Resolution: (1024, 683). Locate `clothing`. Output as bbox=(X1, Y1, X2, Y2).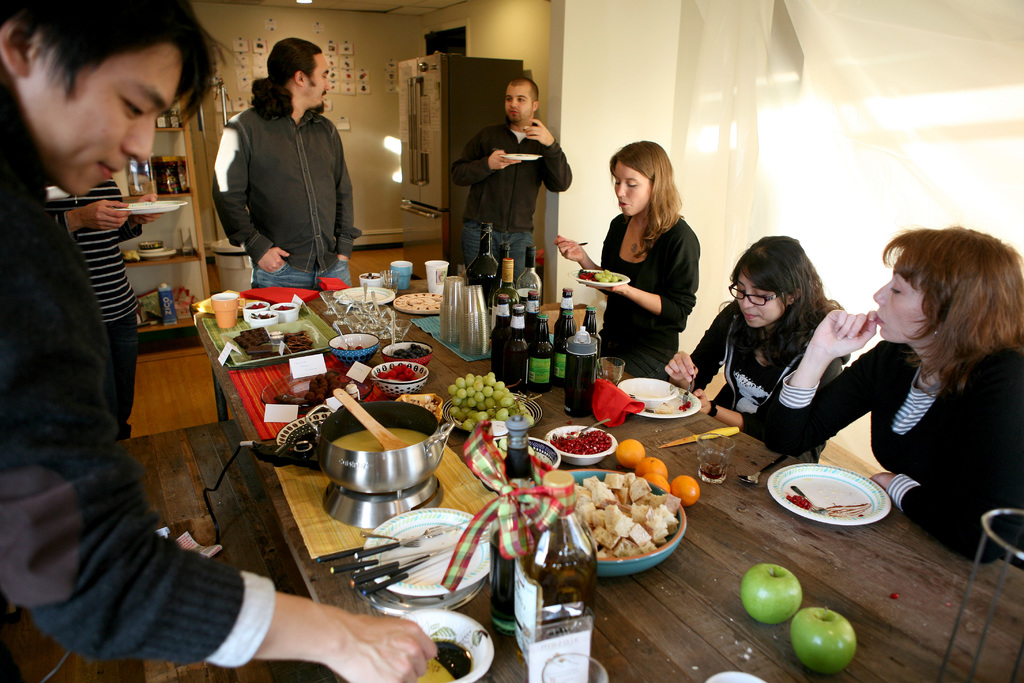
bbox=(604, 212, 703, 372).
